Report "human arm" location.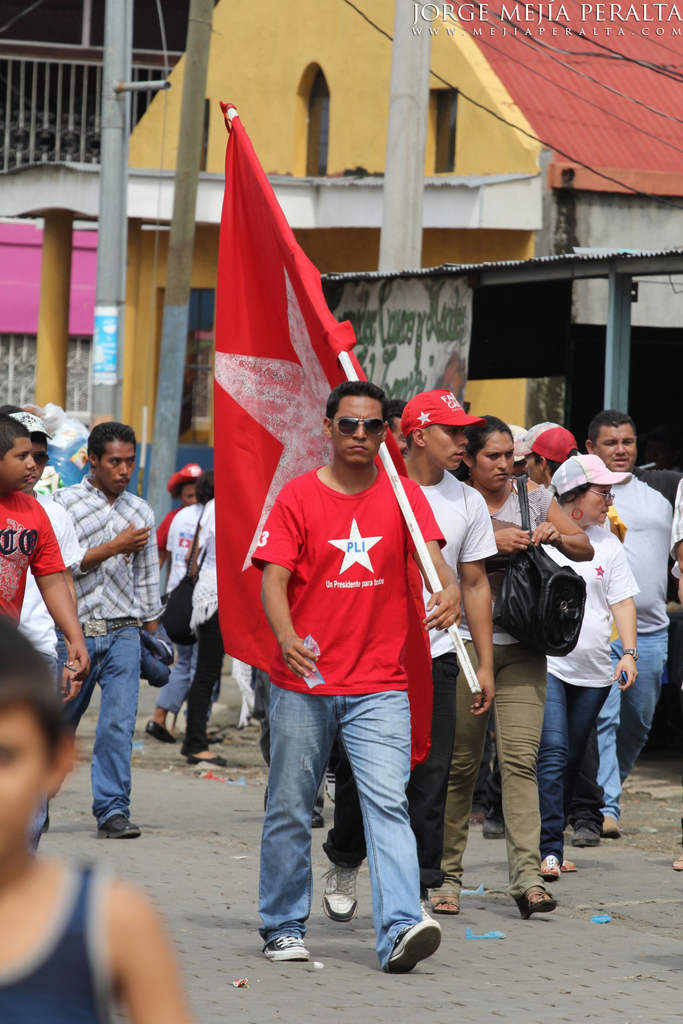
Report: crop(57, 487, 153, 580).
